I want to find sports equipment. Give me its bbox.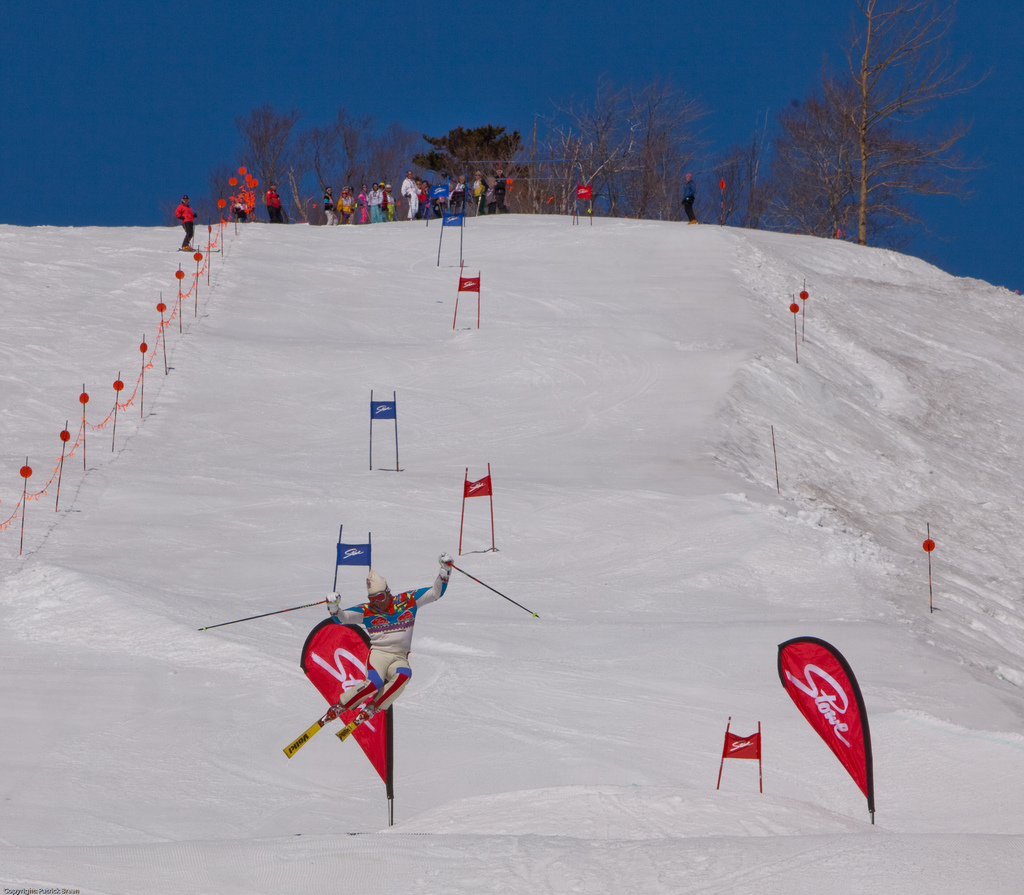
{"left": 197, "top": 591, "right": 341, "bottom": 629}.
